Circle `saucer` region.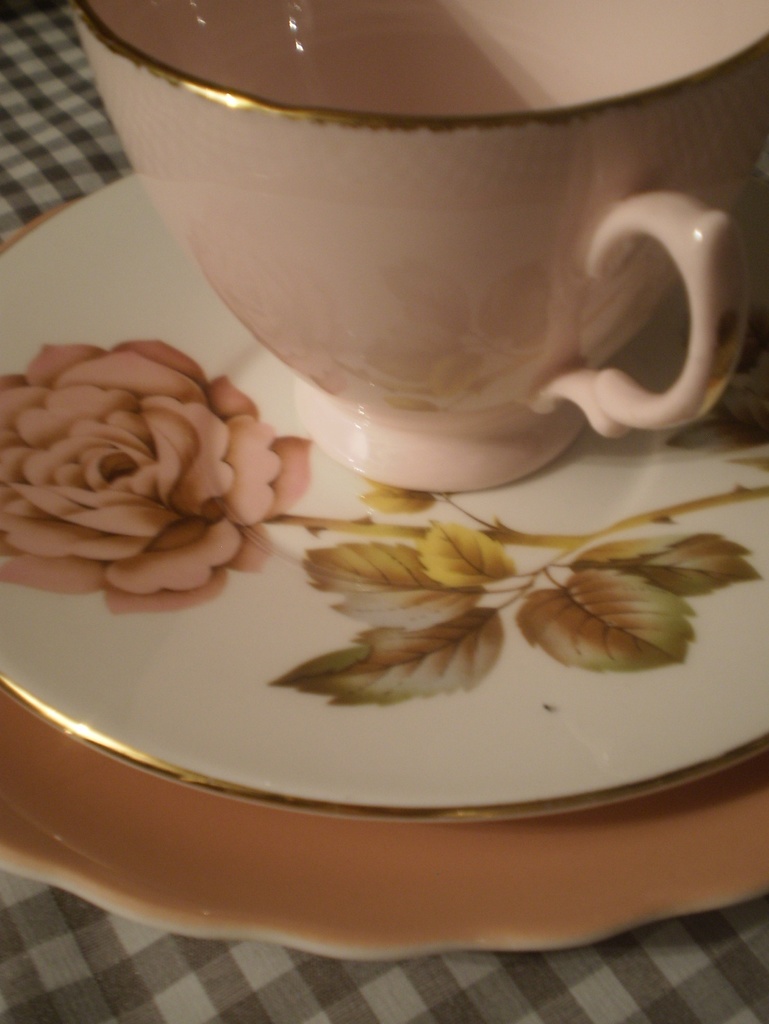
Region: <region>0, 169, 768, 963</region>.
